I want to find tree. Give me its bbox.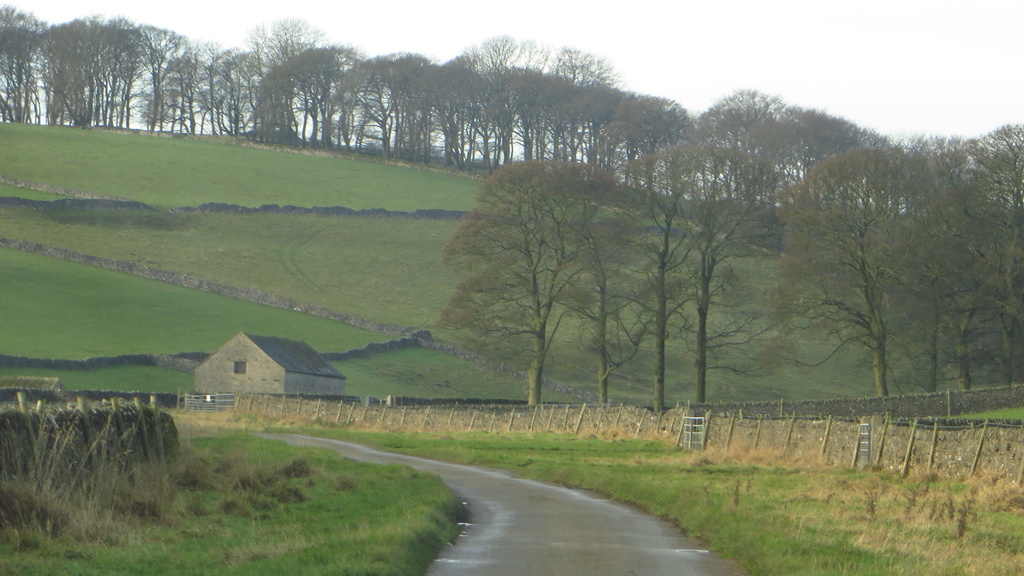
box(245, 41, 334, 154).
